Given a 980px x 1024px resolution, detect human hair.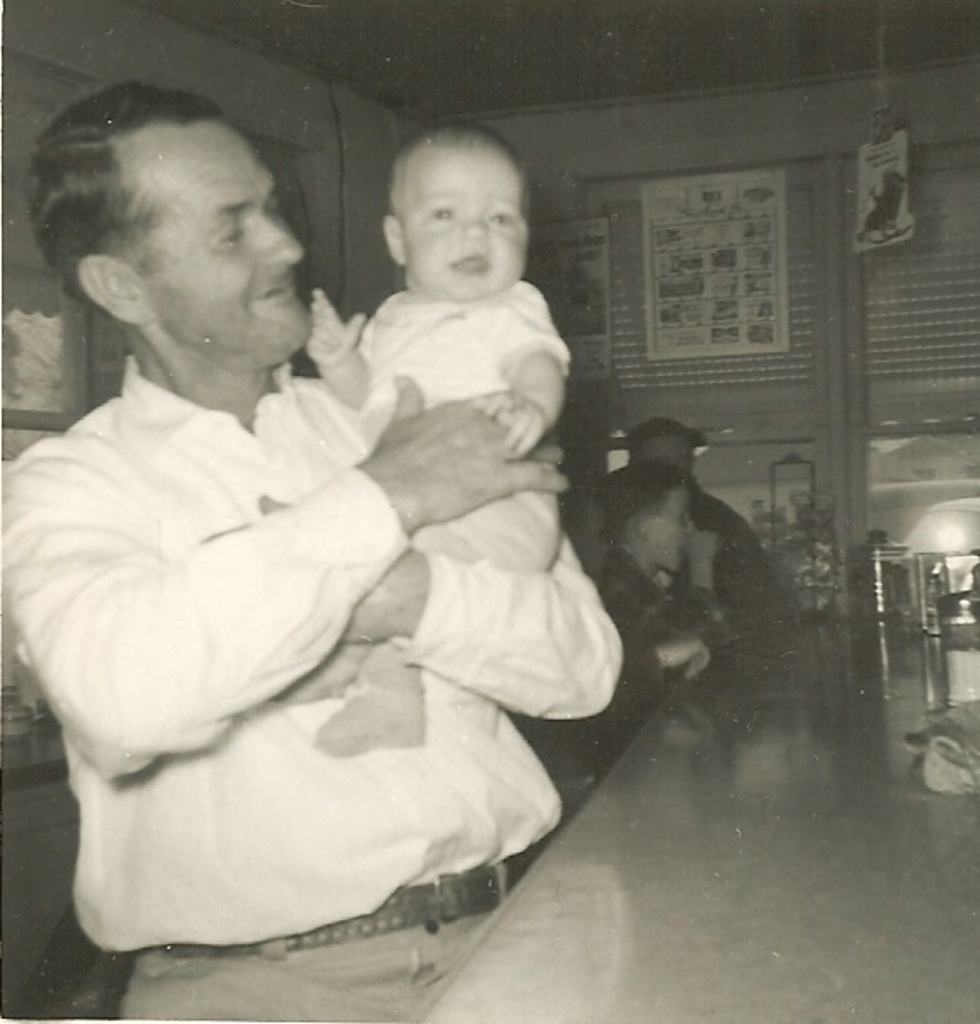
27, 78, 219, 308.
